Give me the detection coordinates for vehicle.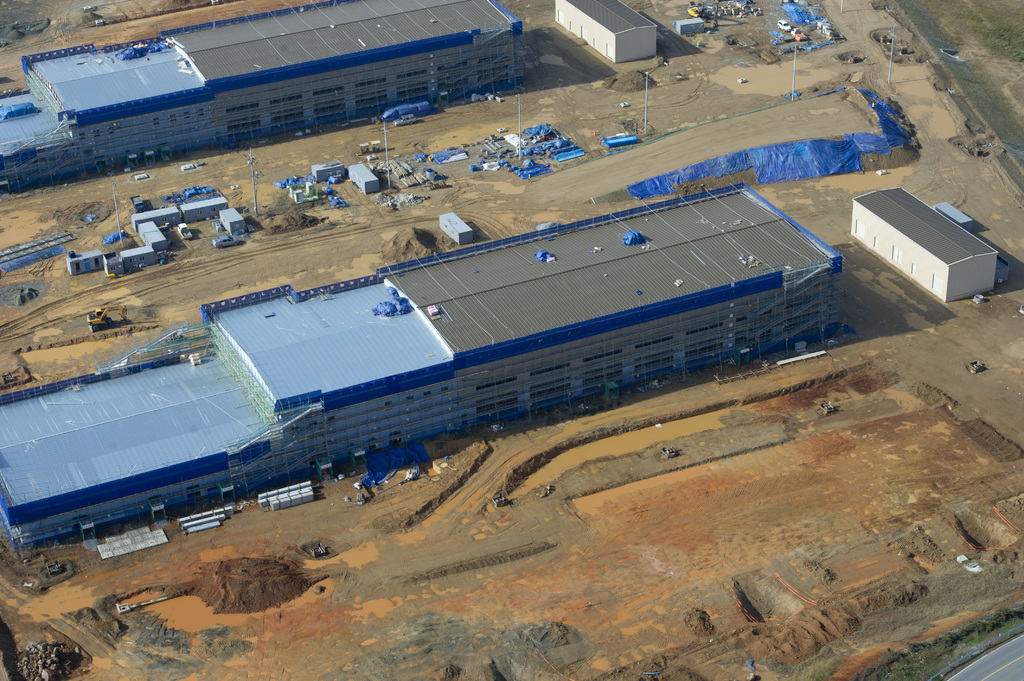
Rect(173, 224, 195, 241).
